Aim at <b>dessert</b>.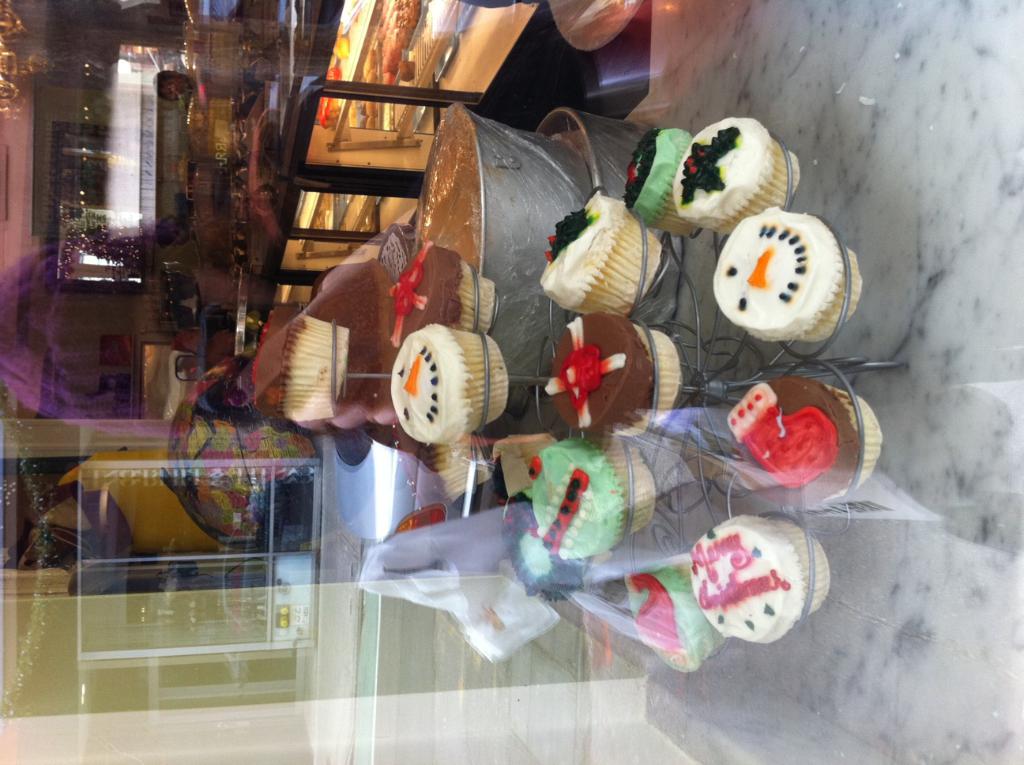
Aimed at [510,435,640,560].
